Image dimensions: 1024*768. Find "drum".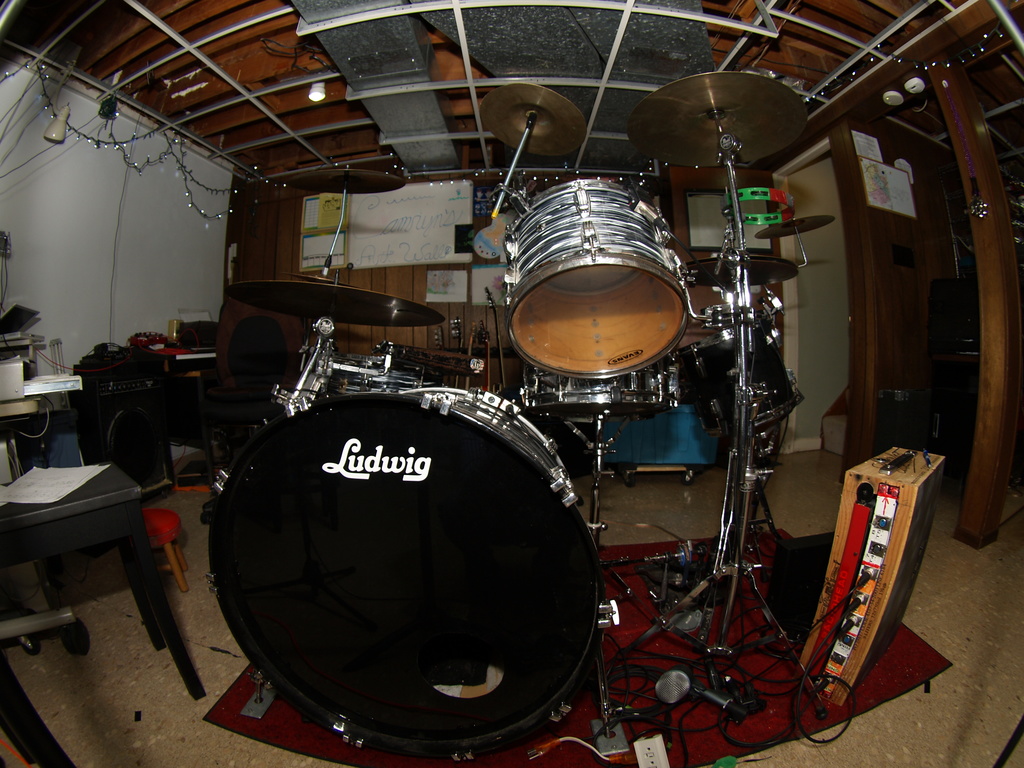
202 383 604 755.
